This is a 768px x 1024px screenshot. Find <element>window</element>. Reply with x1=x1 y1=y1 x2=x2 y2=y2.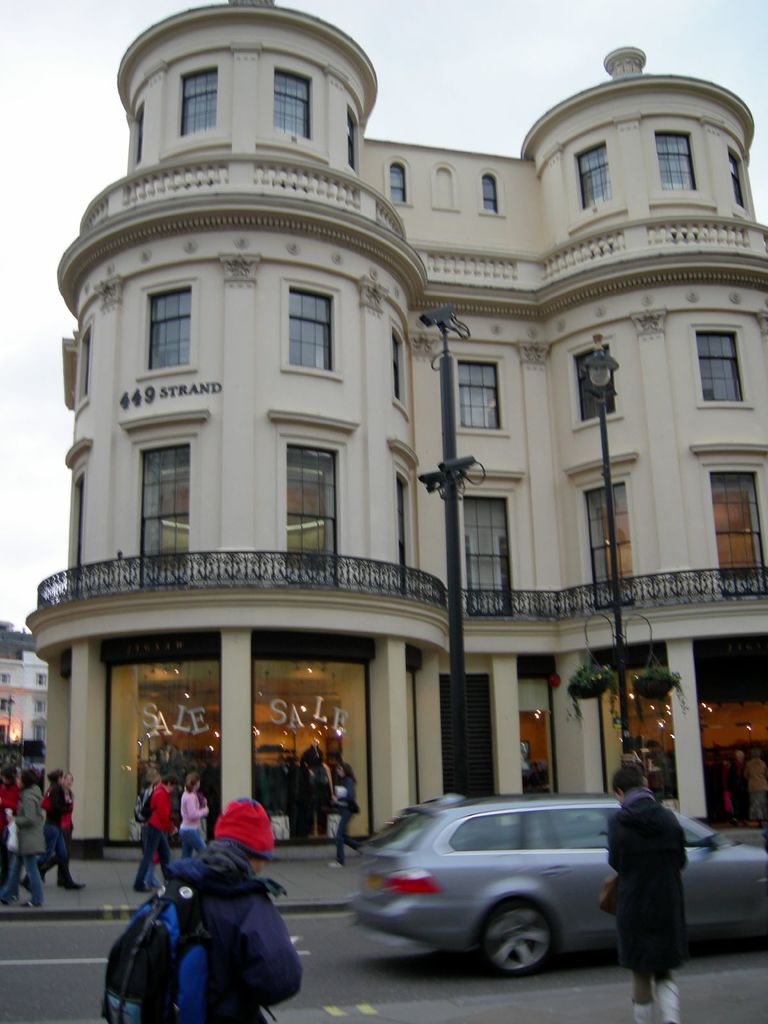
x1=689 y1=325 x2=756 y2=413.
